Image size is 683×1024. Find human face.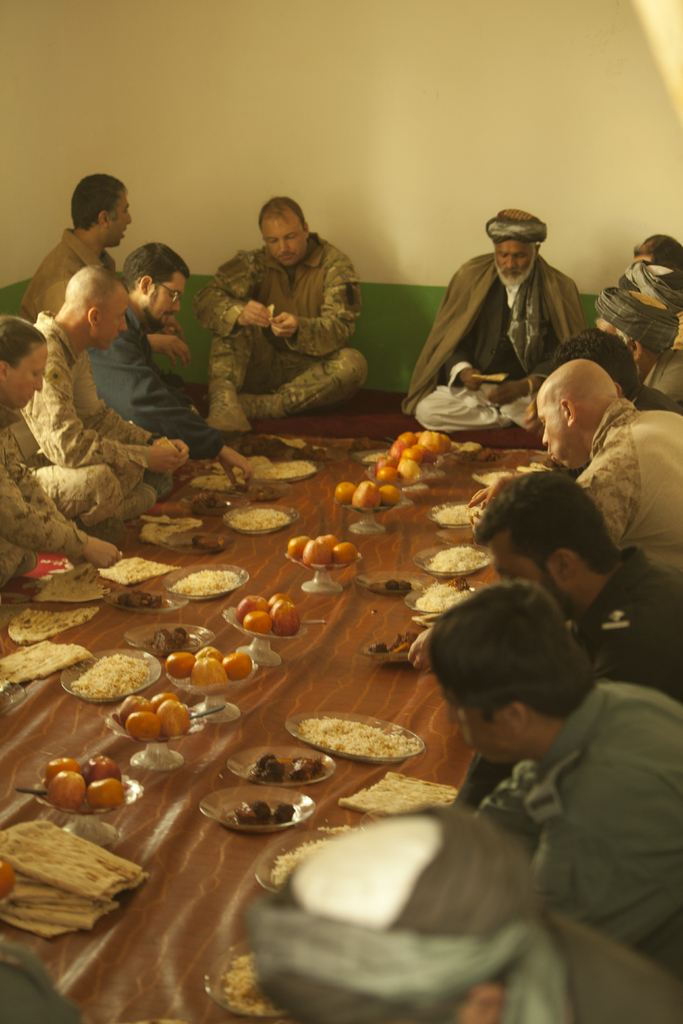
141/271/186/328.
